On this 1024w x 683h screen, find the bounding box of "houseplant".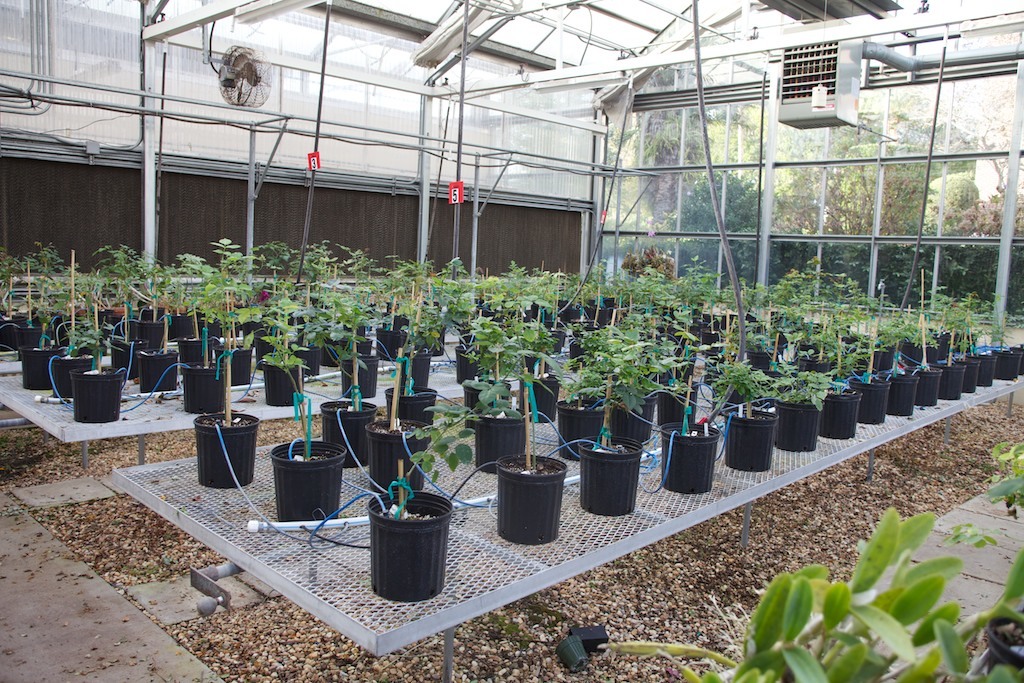
Bounding box: region(978, 297, 1000, 394).
